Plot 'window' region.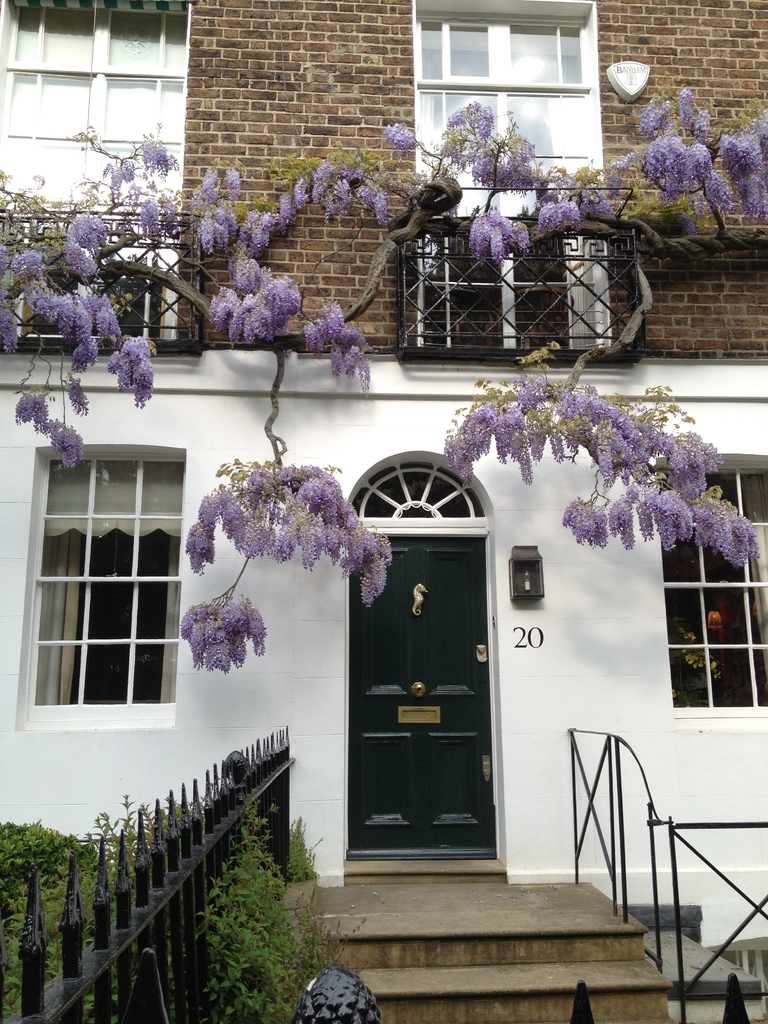
Plotted at [6,10,188,232].
